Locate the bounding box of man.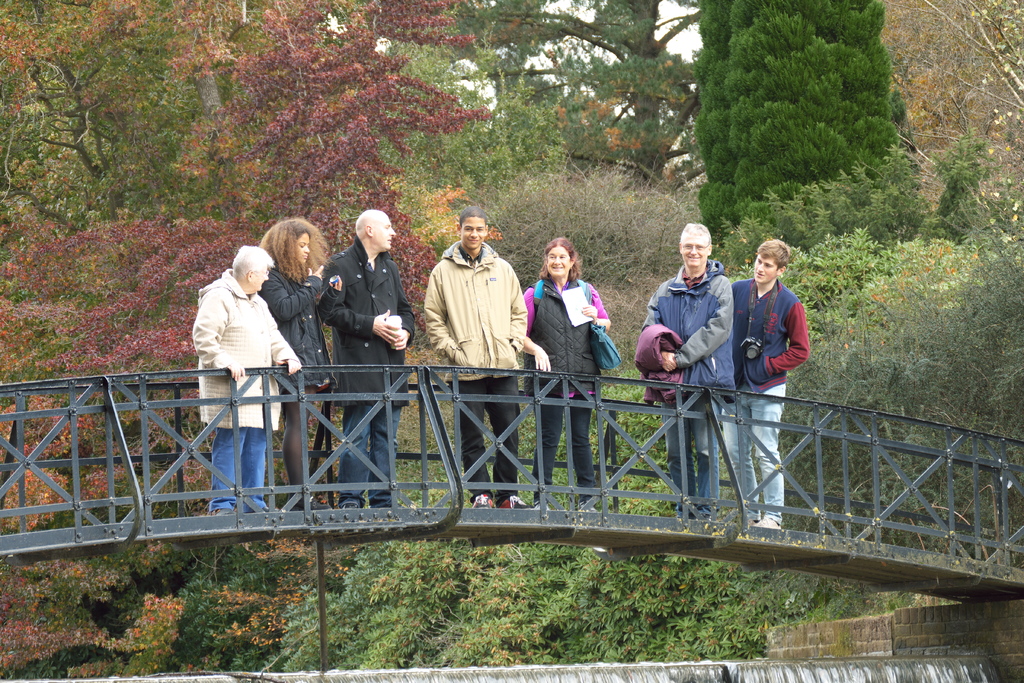
Bounding box: box=[427, 208, 529, 511].
